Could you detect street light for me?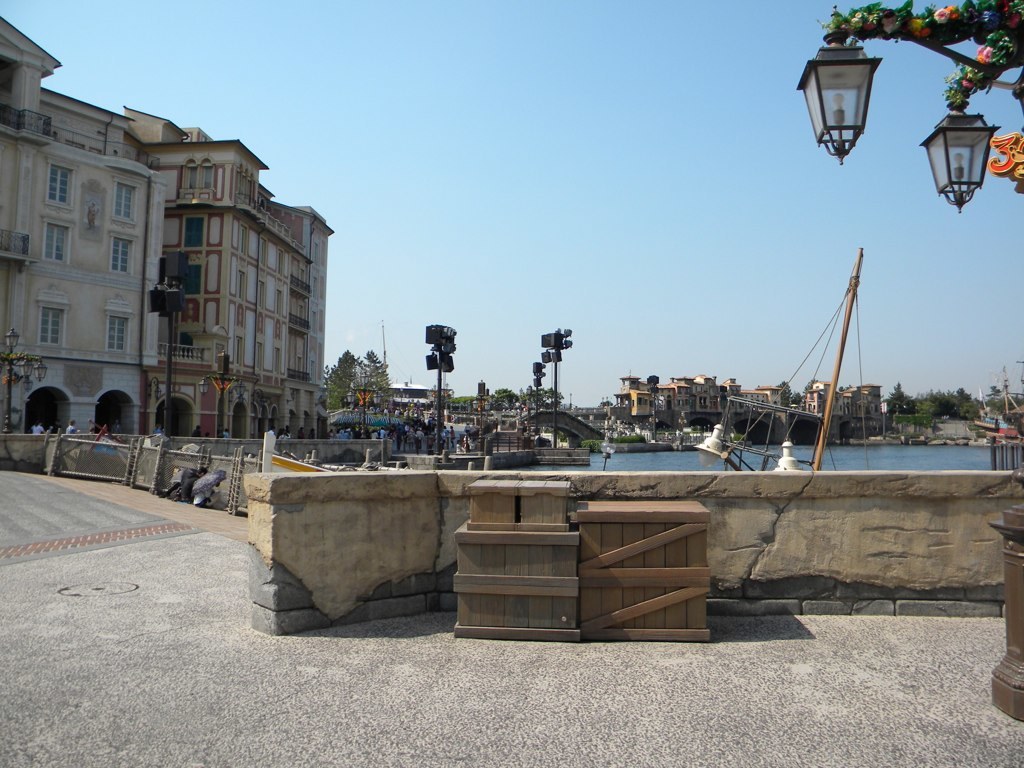
Detection result: <region>0, 327, 46, 433</region>.
